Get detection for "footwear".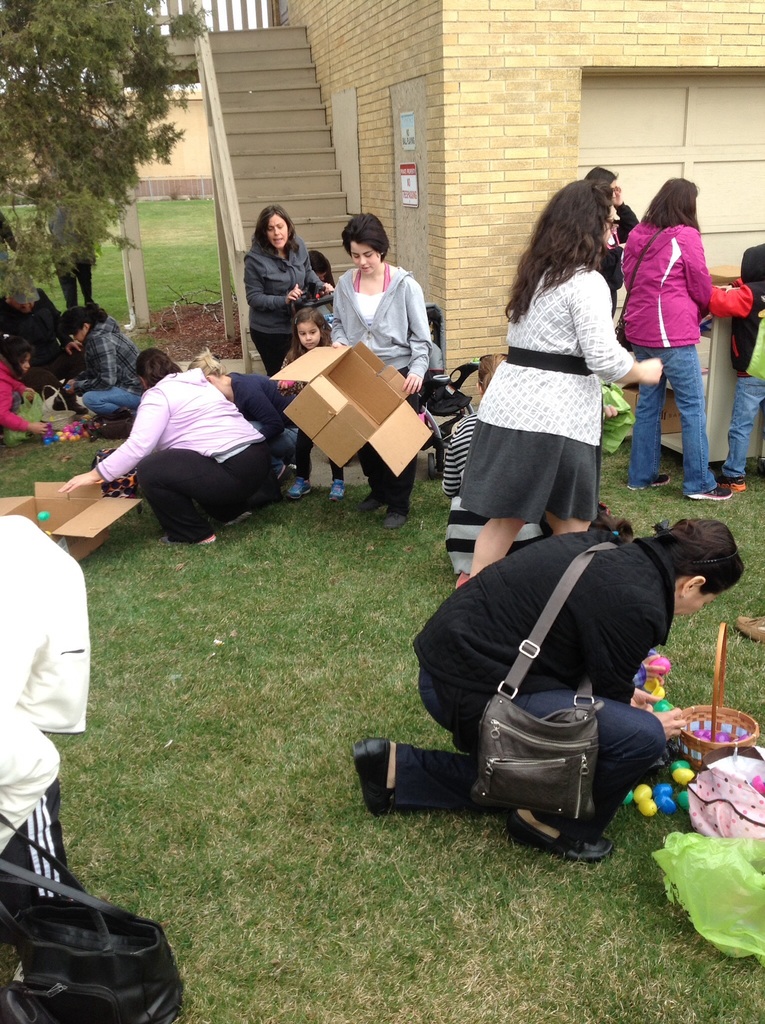
Detection: (x1=354, y1=737, x2=399, y2=815).
